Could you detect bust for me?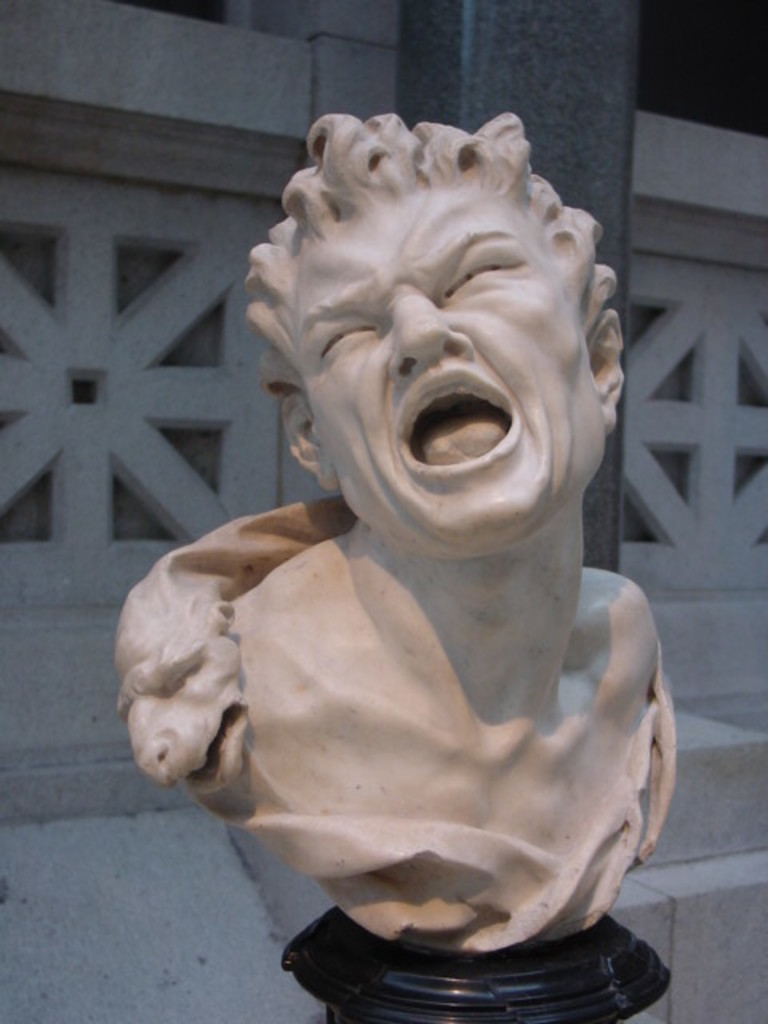
Detection result: 104, 106, 677, 962.
